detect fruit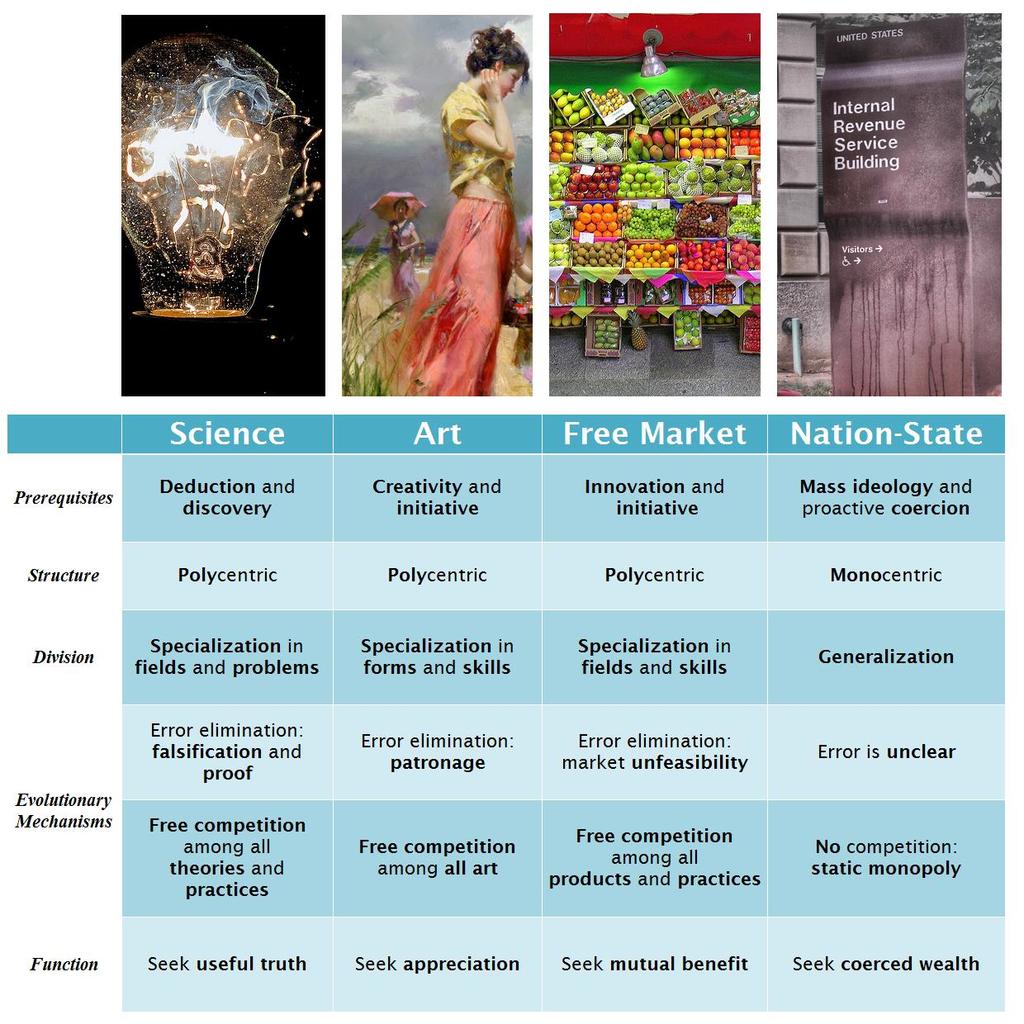
l=624, t=206, r=680, b=238
